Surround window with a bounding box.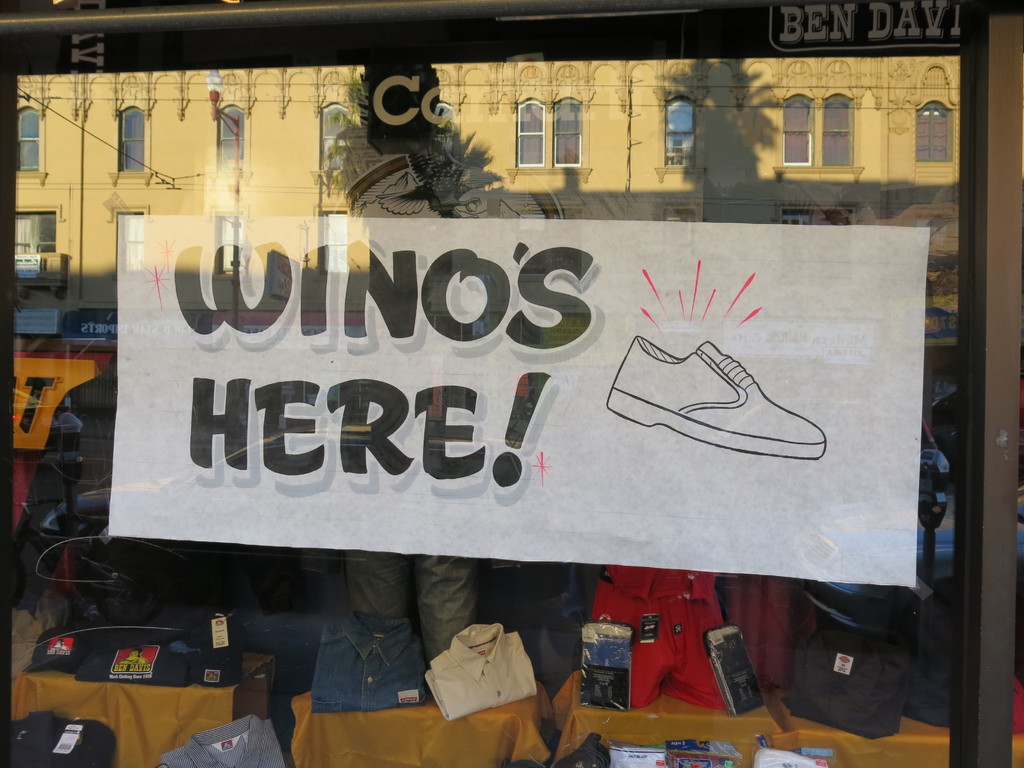
117/213/143/264.
